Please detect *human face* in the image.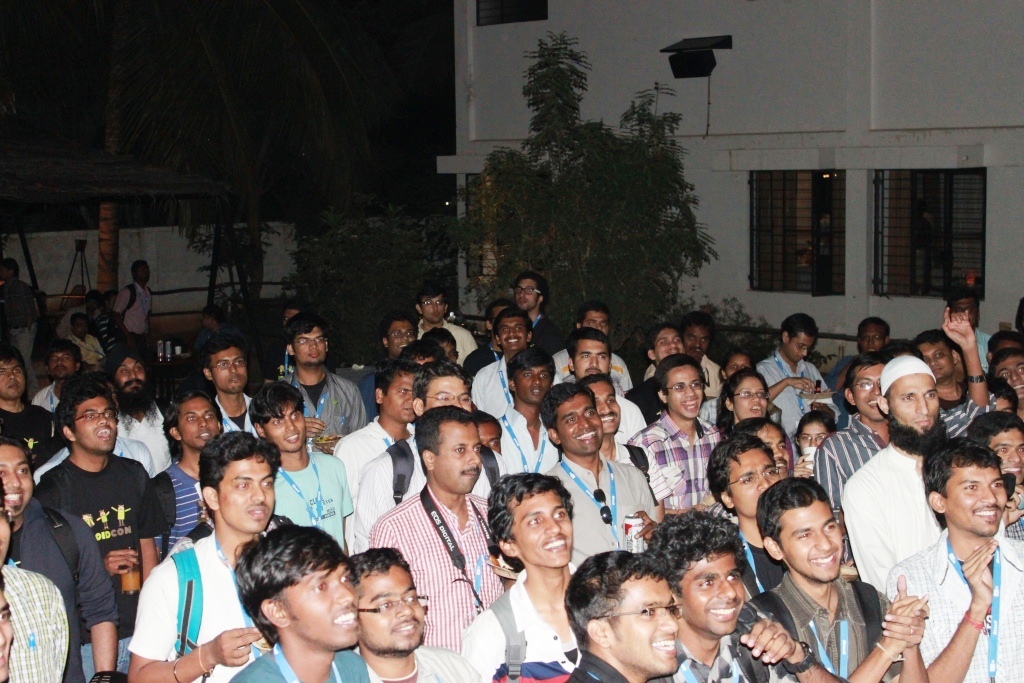
<region>663, 365, 704, 418</region>.
